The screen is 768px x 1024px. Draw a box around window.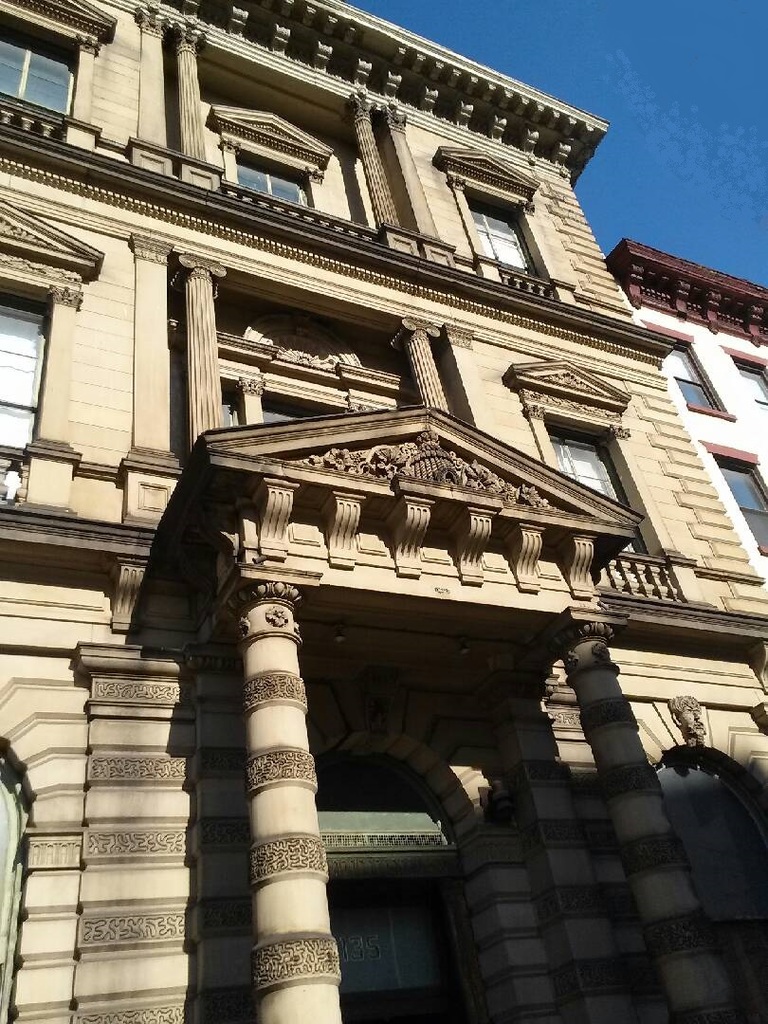
bbox=(0, 288, 40, 448).
